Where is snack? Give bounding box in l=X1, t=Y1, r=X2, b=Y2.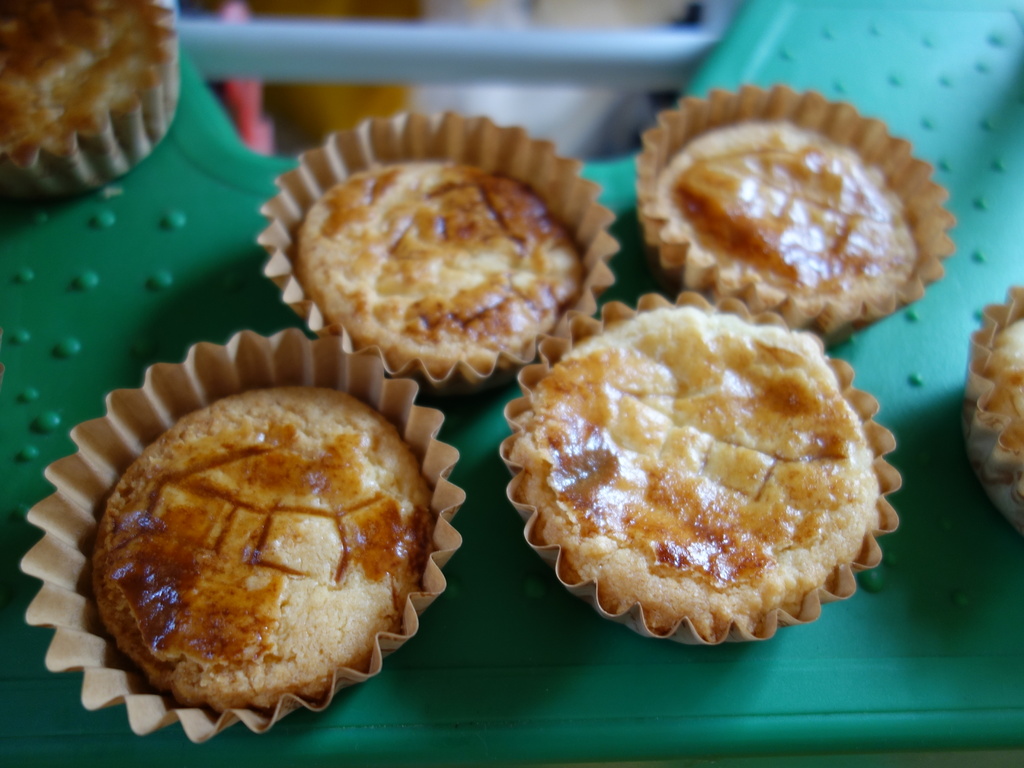
l=0, t=0, r=180, b=191.
